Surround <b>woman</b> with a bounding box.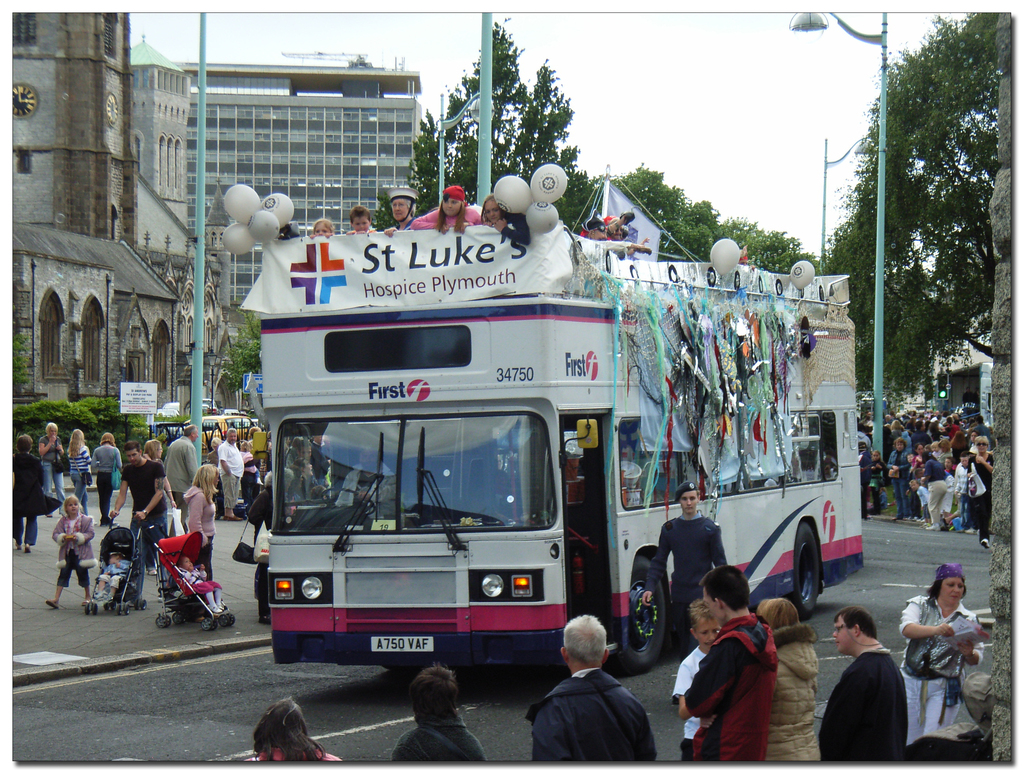
BBox(968, 435, 993, 548).
